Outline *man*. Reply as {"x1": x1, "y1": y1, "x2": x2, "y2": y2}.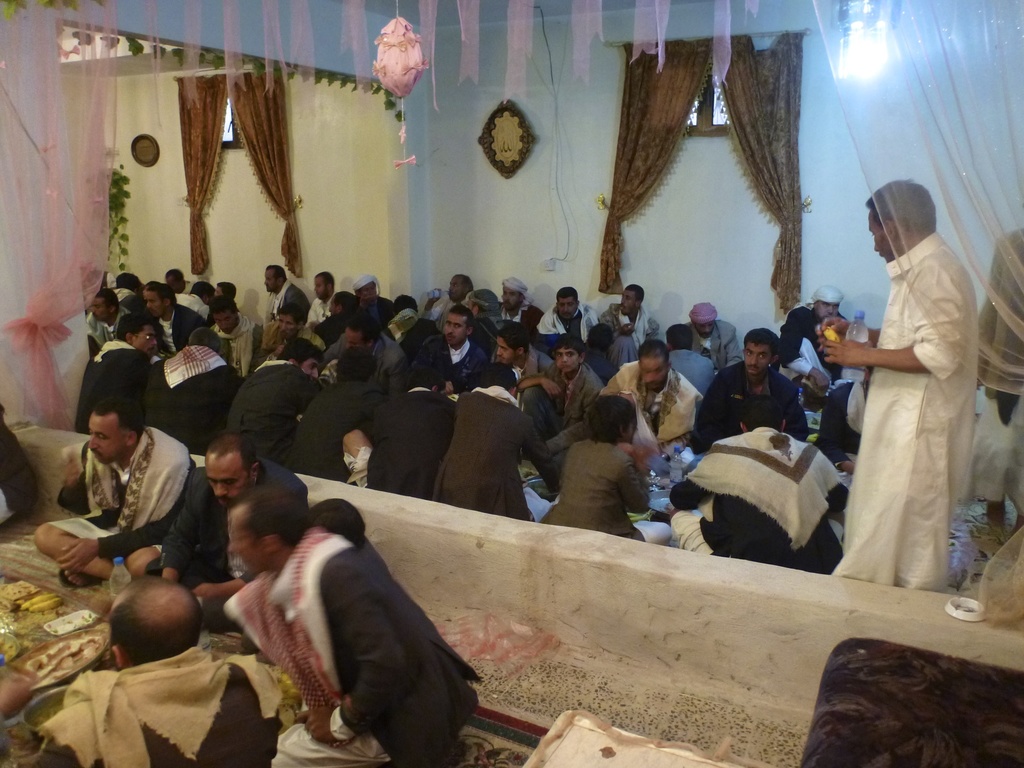
{"x1": 148, "y1": 323, "x2": 246, "y2": 450}.
